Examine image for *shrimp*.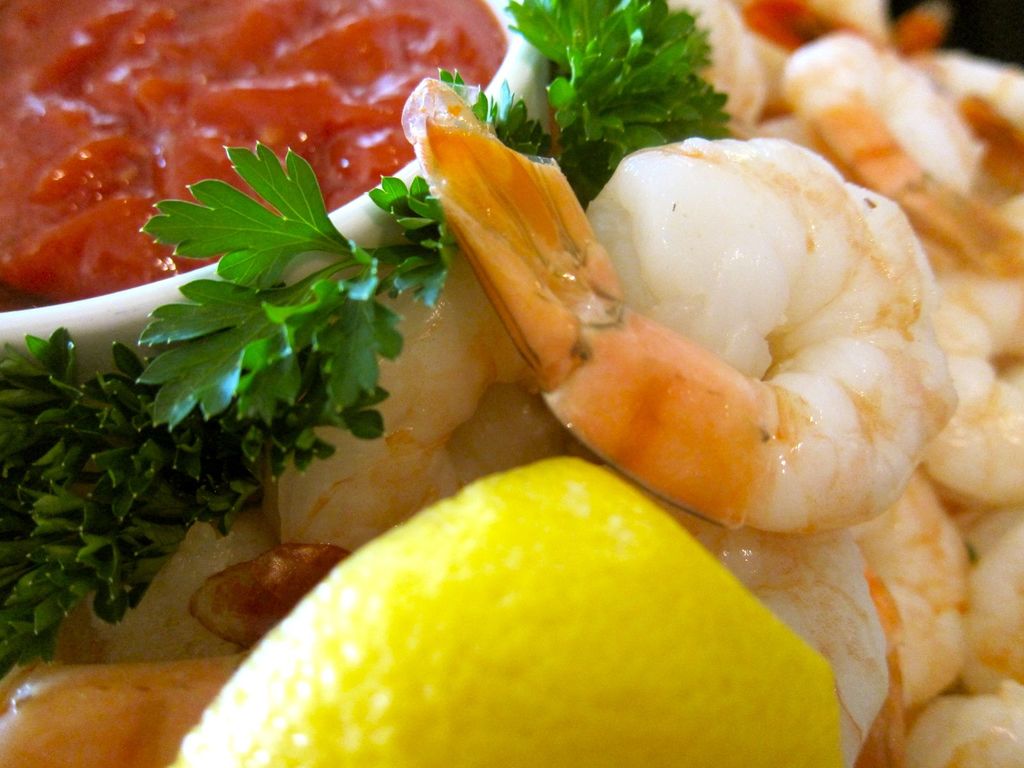
Examination result: crop(904, 677, 1022, 767).
